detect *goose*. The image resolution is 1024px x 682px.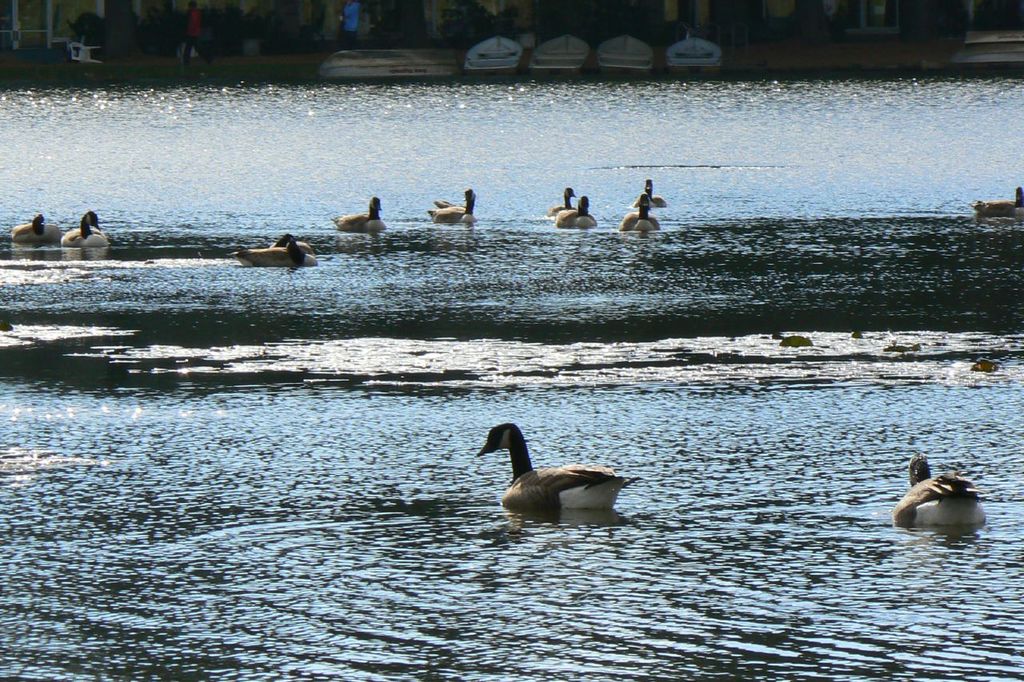
[270,233,314,250].
